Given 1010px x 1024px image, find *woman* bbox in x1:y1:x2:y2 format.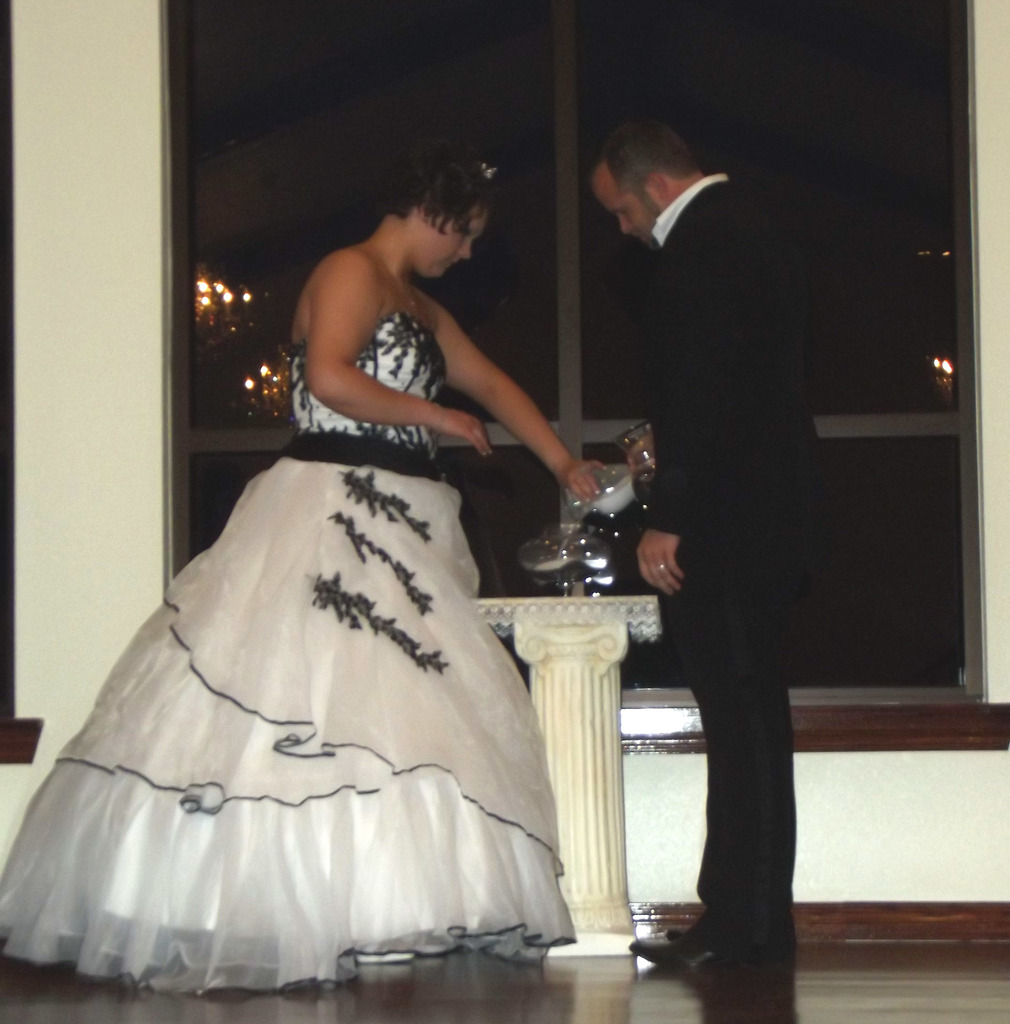
31:148:603:1005.
